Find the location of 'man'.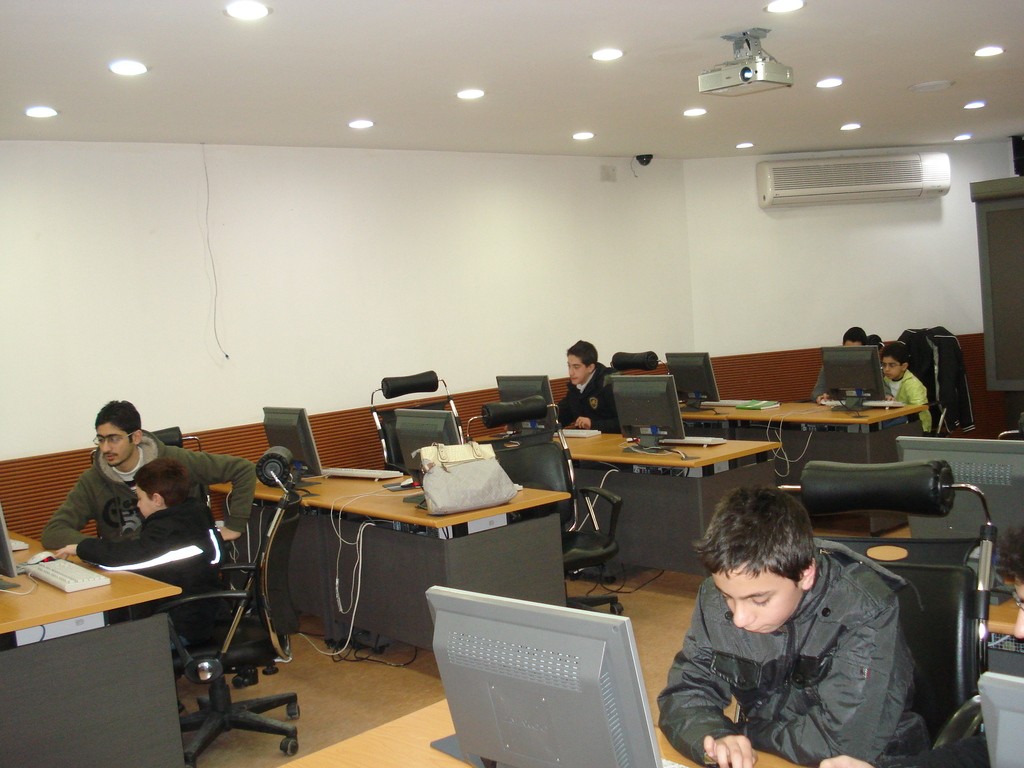
Location: crop(38, 394, 259, 558).
